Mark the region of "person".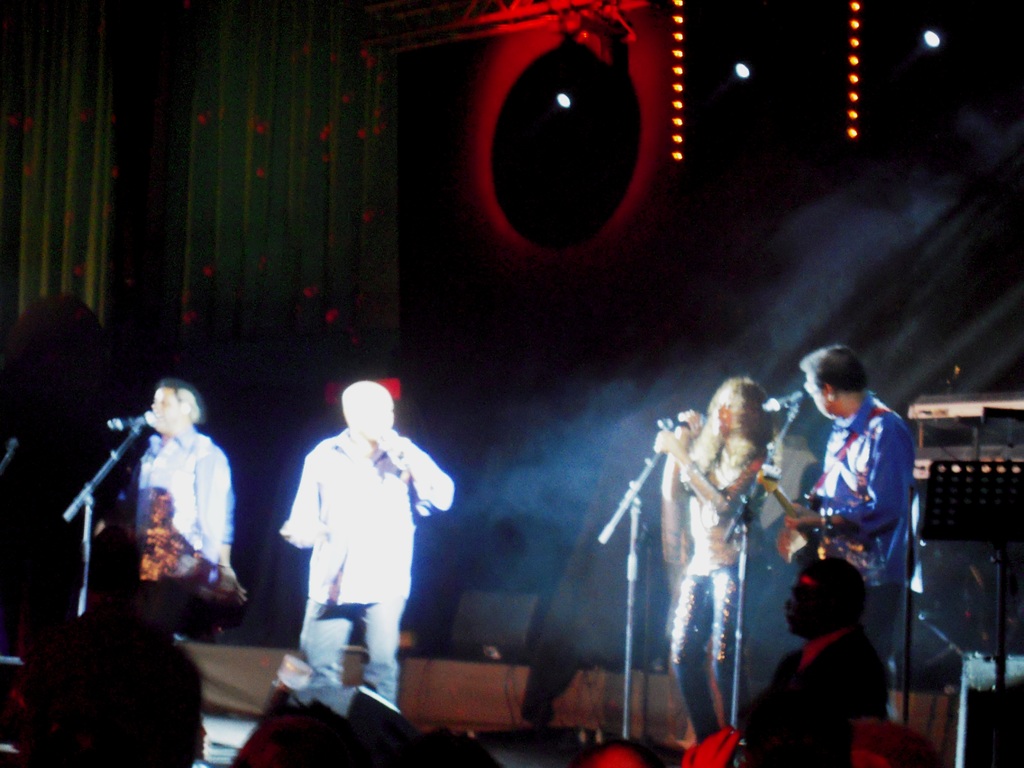
Region: region(279, 381, 430, 758).
